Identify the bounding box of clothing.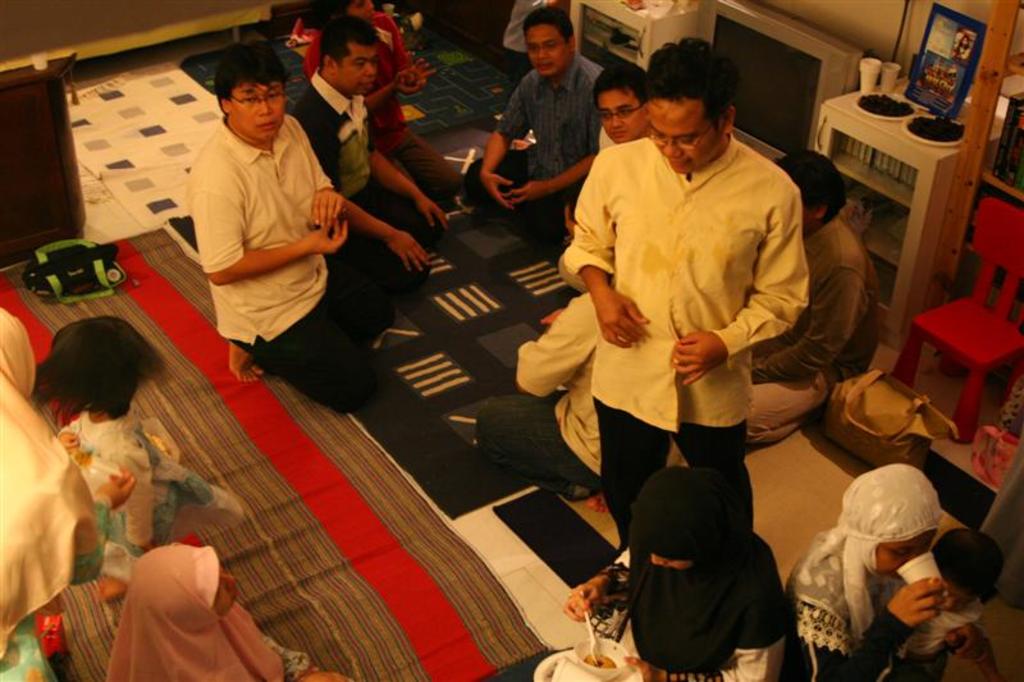
x1=125, y1=546, x2=317, y2=681.
